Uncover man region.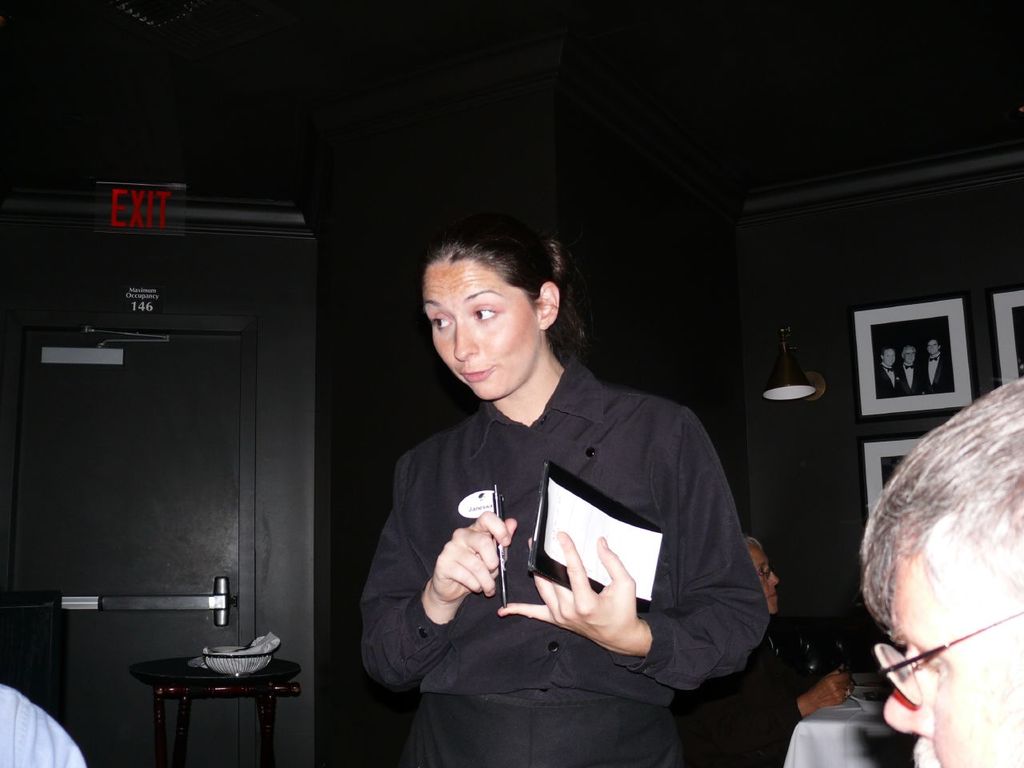
Uncovered: BBox(674, 533, 857, 762).
